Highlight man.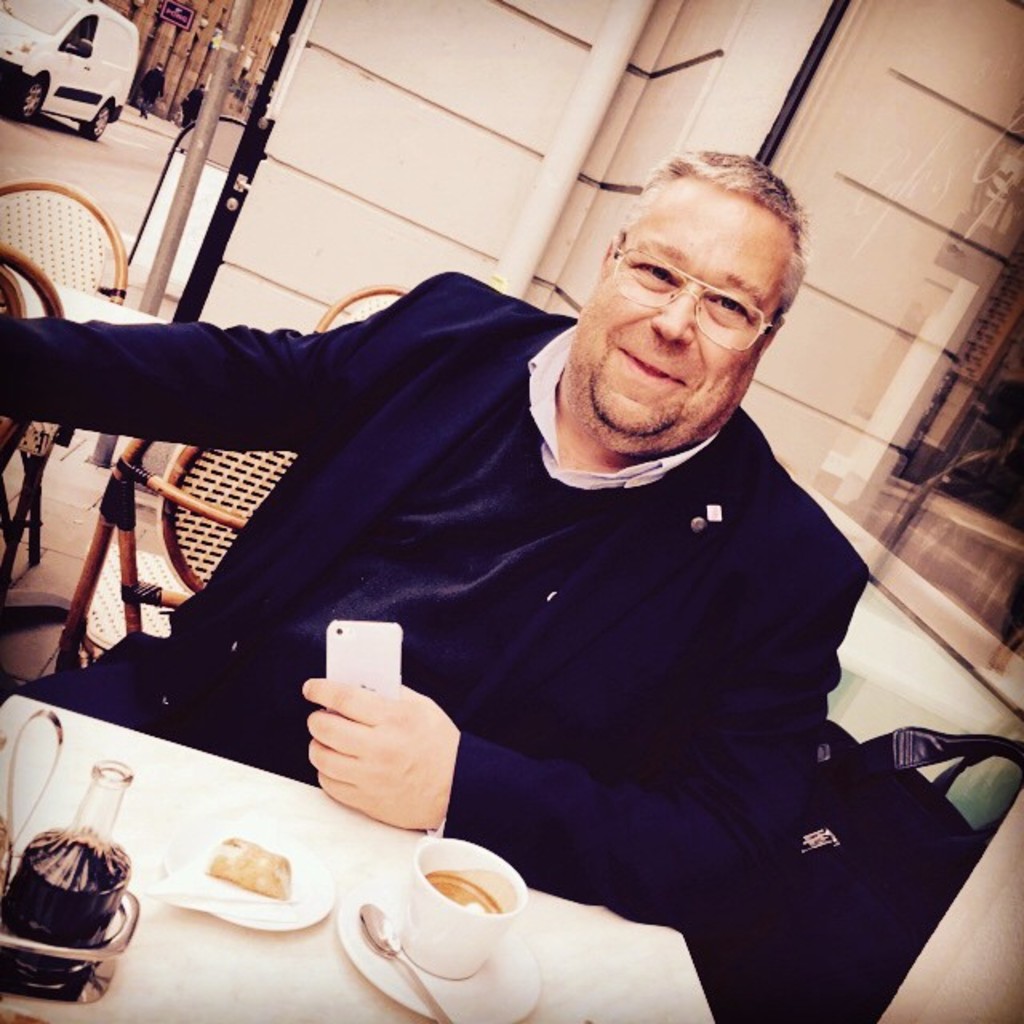
Highlighted region: <region>51, 117, 955, 963</region>.
